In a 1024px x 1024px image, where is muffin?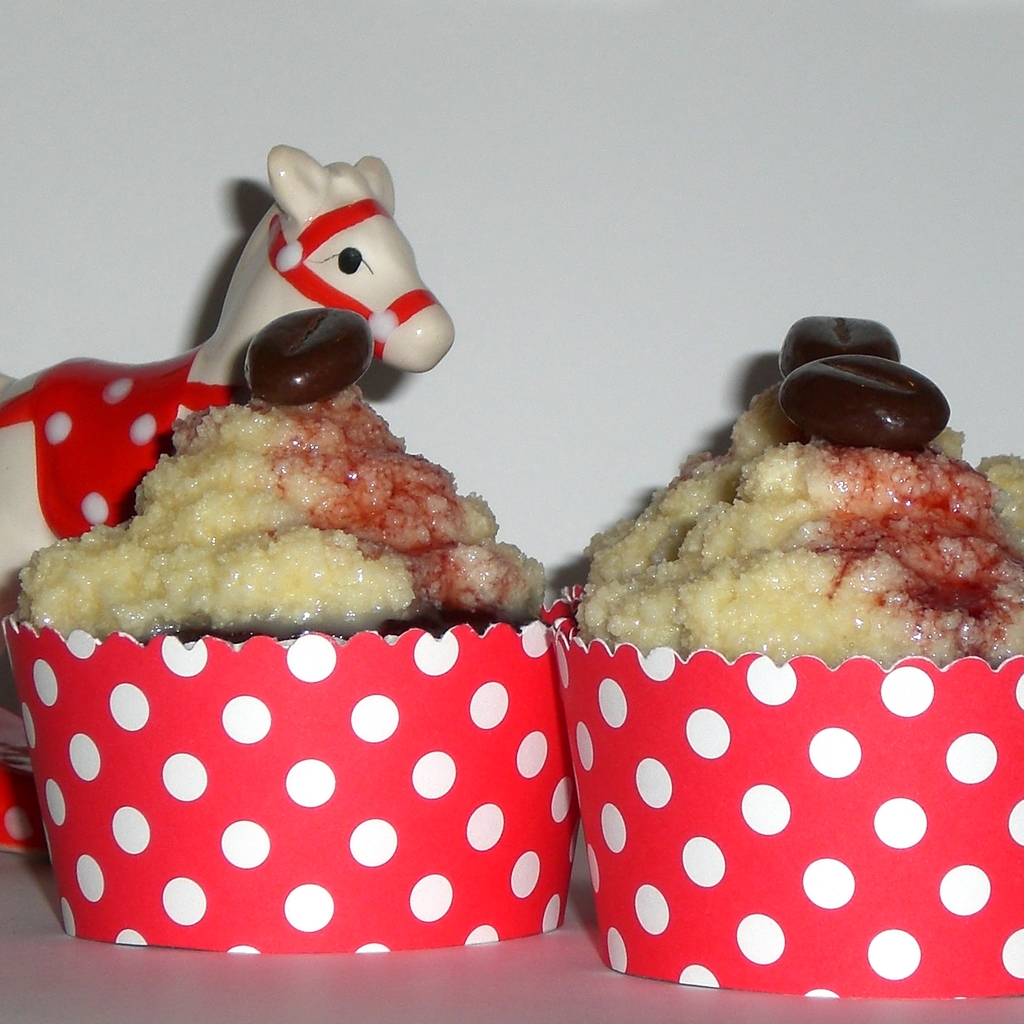
x1=546, y1=313, x2=1023, y2=997.
